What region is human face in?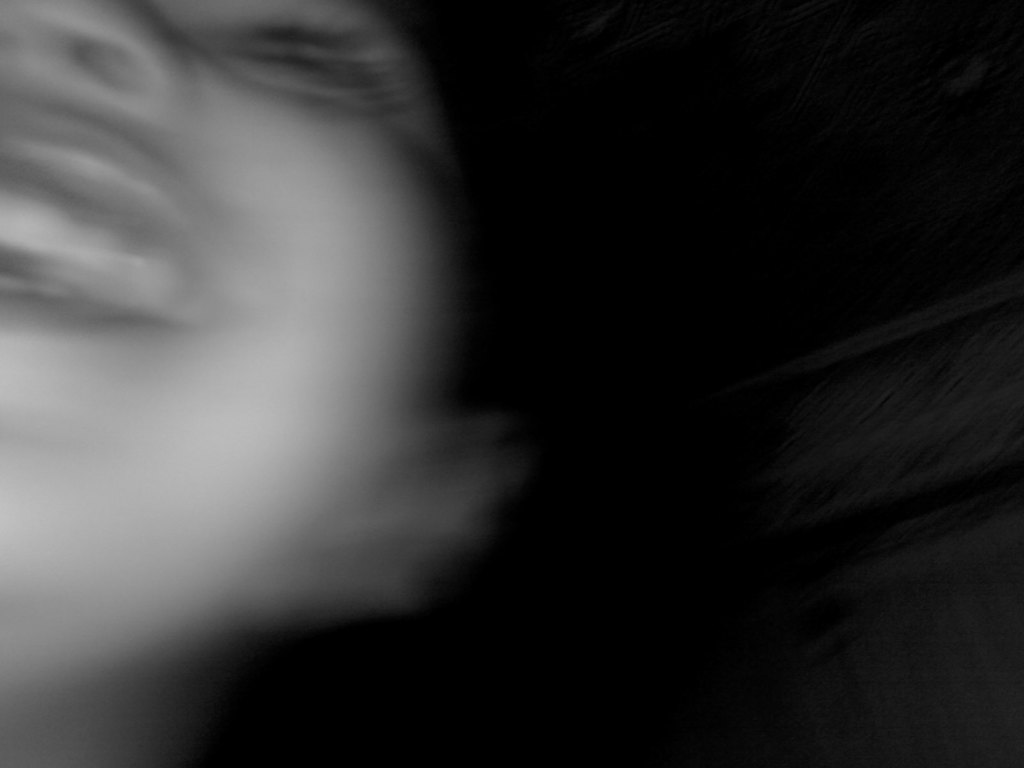
<bbox>0, 0, 364, 526</bbox>.
